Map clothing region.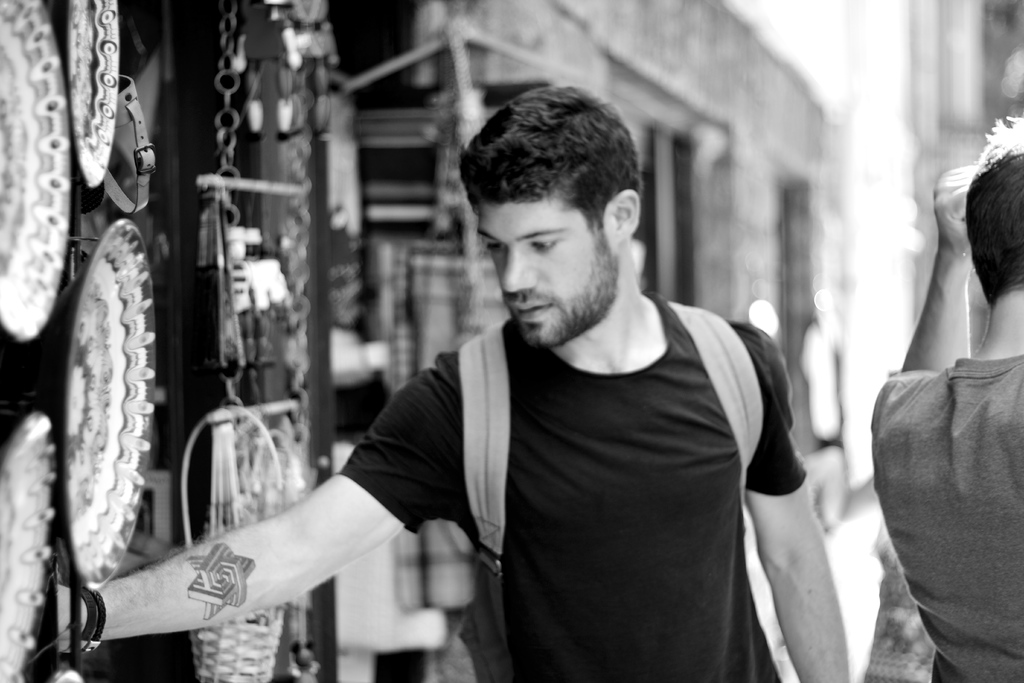
Mapped to BBox(868, 356, 1023, 682).
